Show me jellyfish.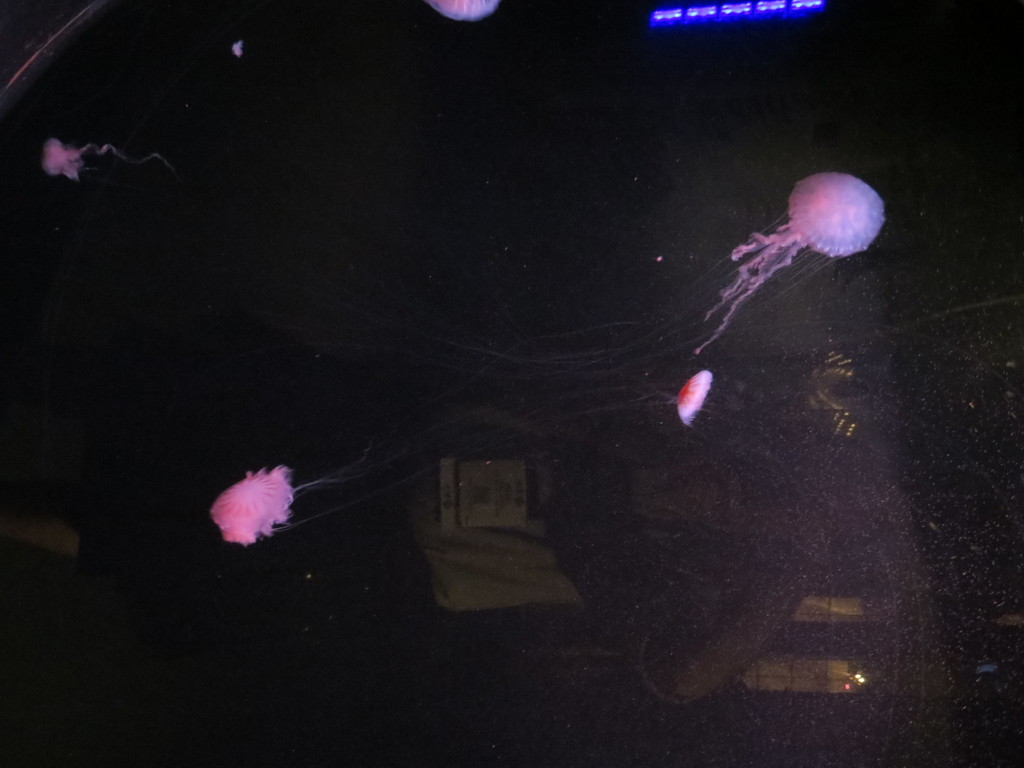
jellyfish is here: [424,0,495,21].
